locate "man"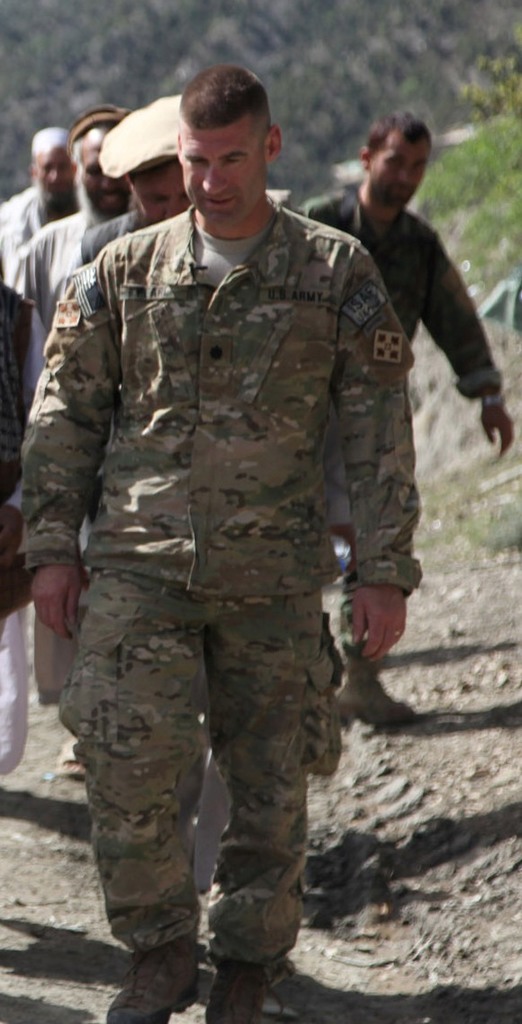
299,115,517,731
